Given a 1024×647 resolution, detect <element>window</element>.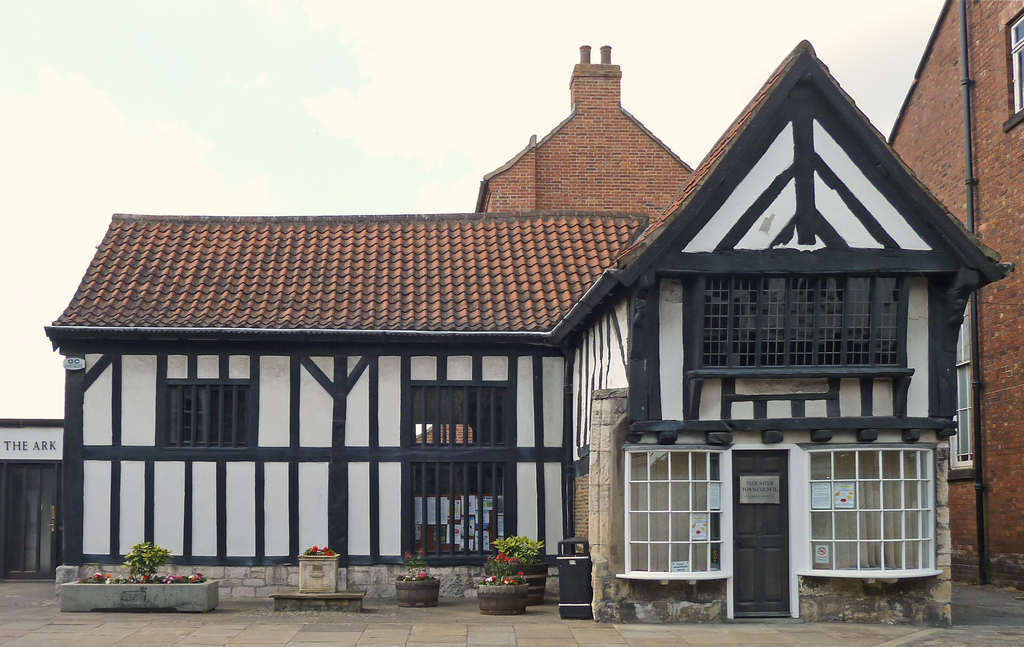
bbox=(410, 375, 508, 494).
